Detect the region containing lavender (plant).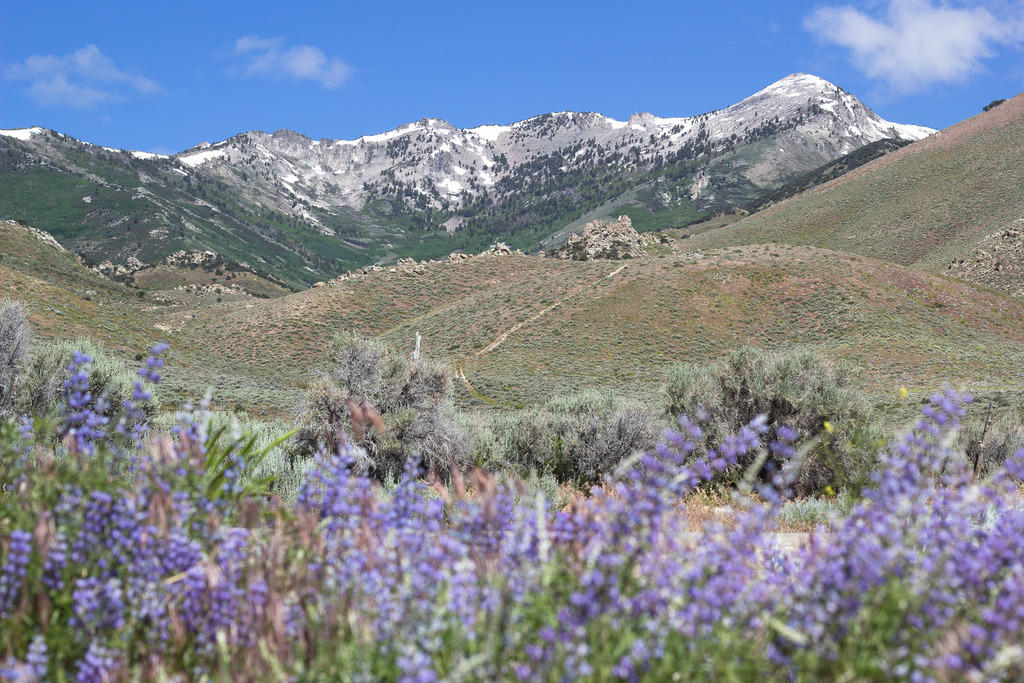
977, 583, 1023, 671.
